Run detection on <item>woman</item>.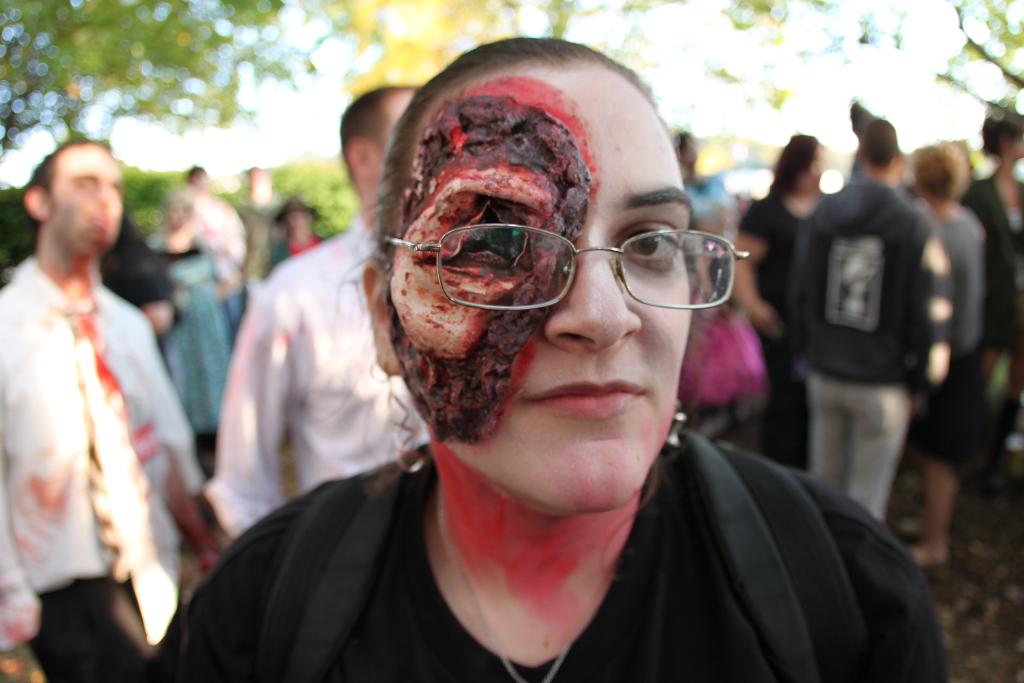
Result: box(212, 56, 888, 670).
